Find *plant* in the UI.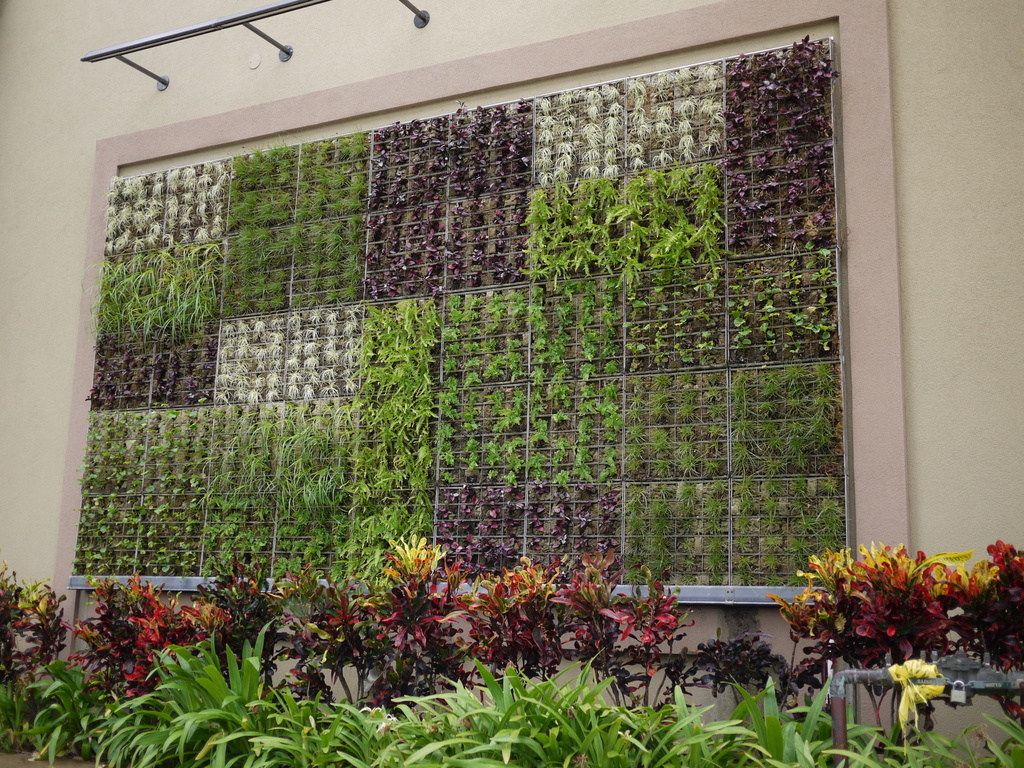
UI element at bbox(885, 705, 1023, 767).
